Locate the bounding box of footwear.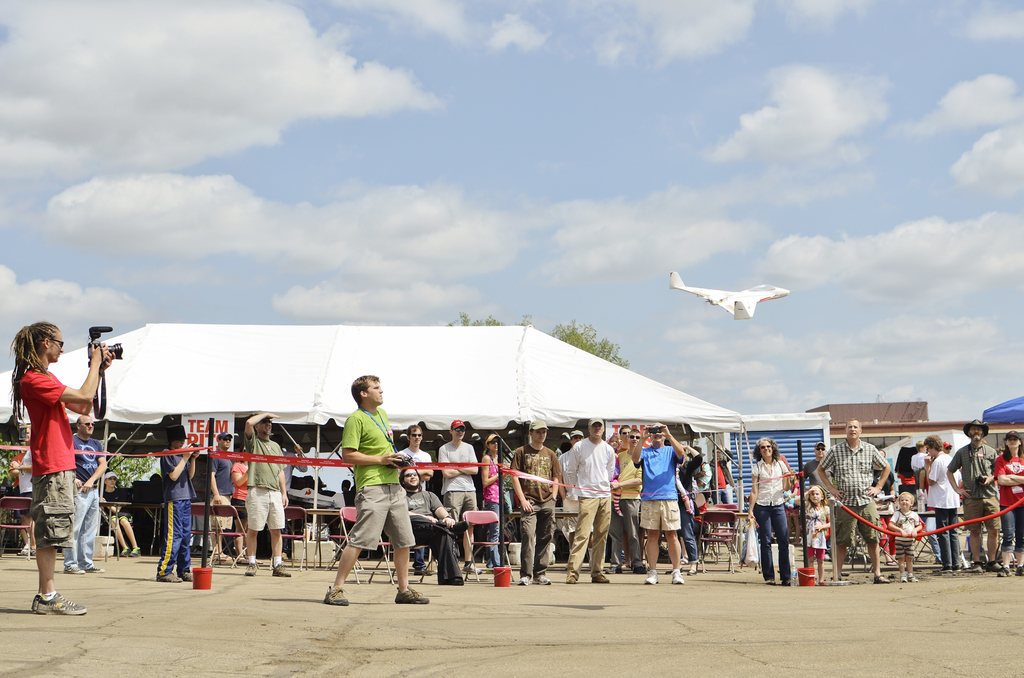
Bounding box: box=[672, 572, 685, 584].
